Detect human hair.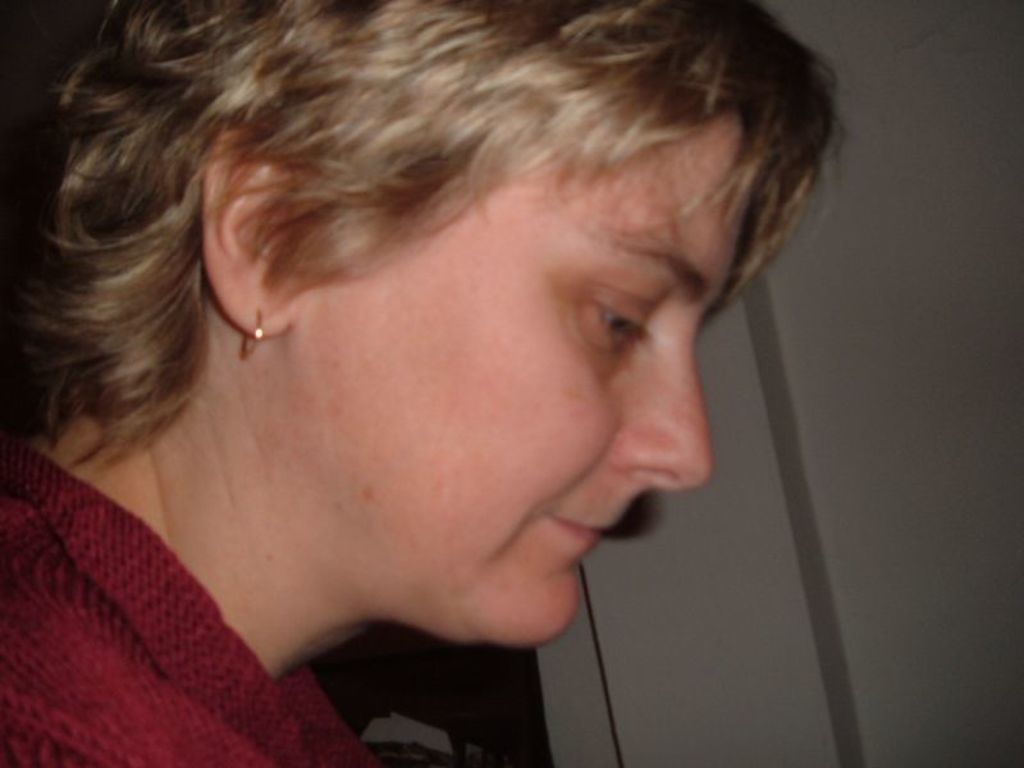
Detected at select_region(0, 0, 849, 485).
